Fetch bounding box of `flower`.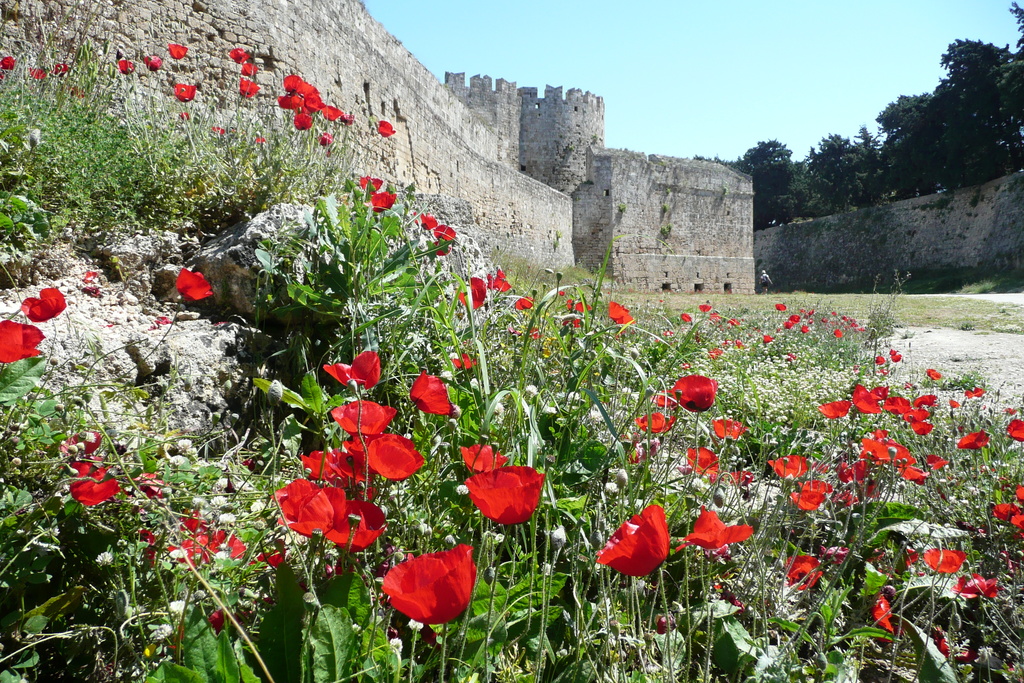
Bbox: [384,541,480,625].
